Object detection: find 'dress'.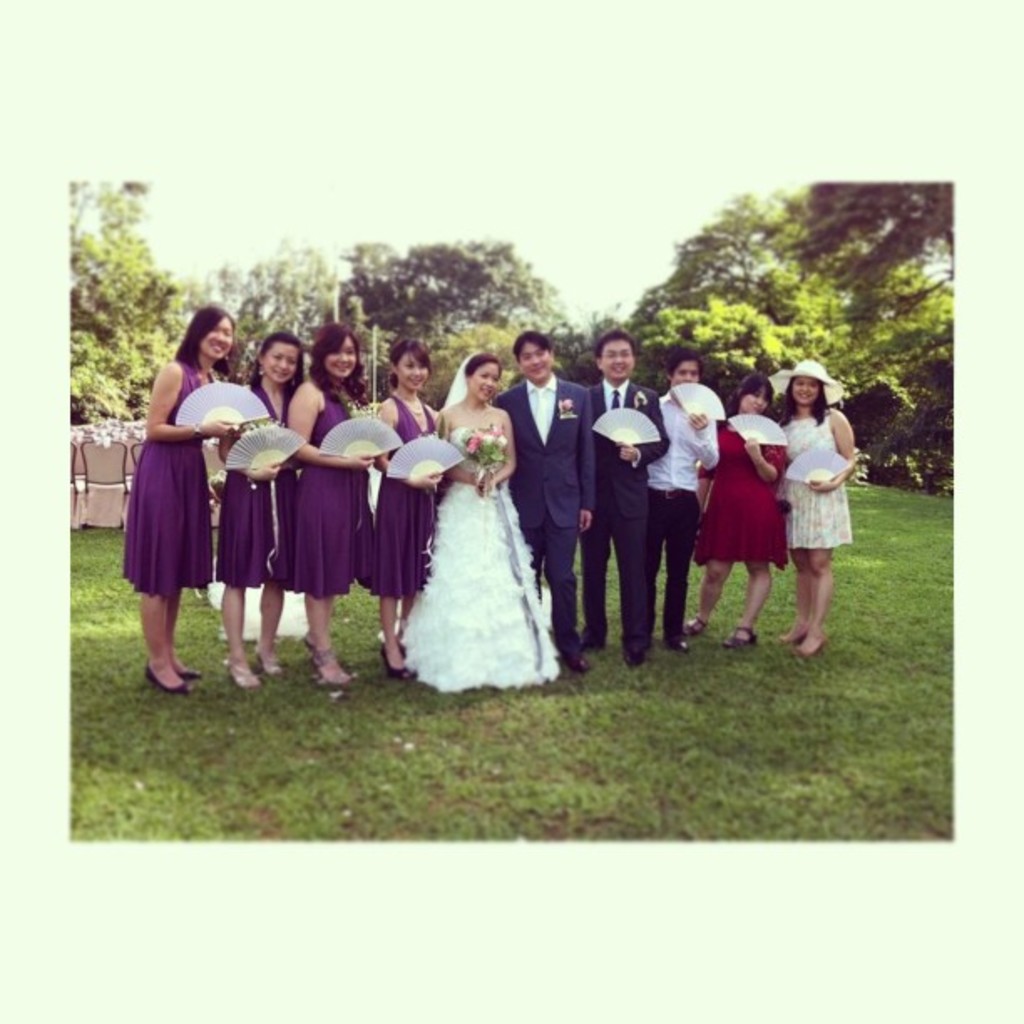
box(216, 381, 300, 596).
